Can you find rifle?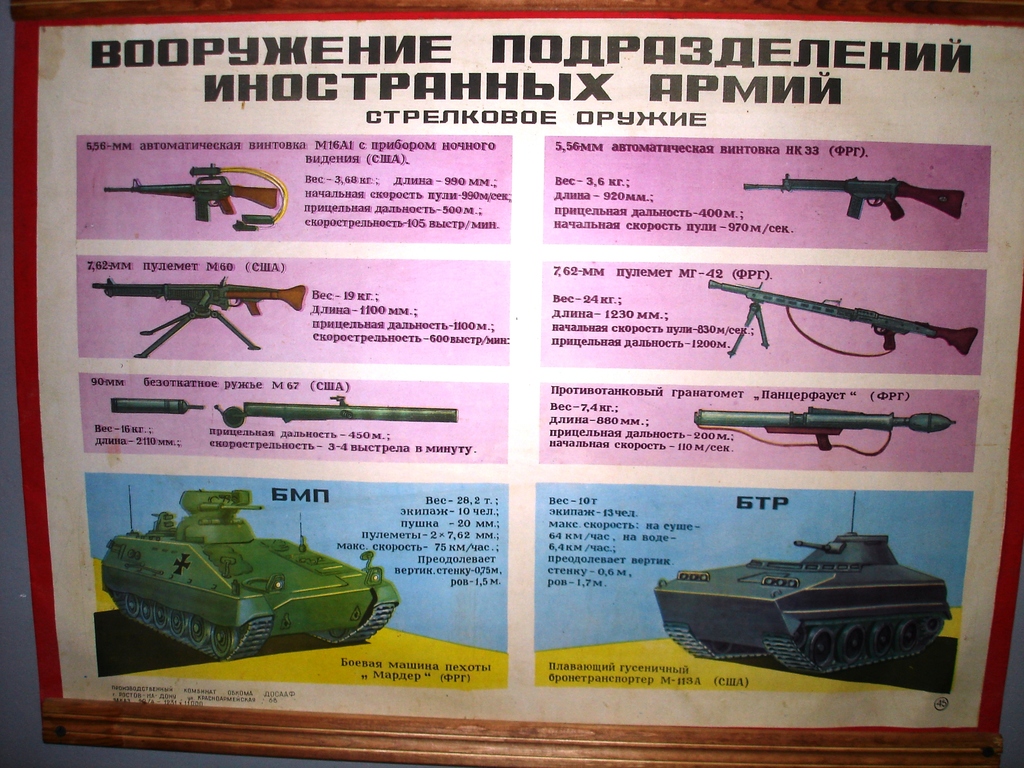
Yes, bounding box: 88 275 309 359.
